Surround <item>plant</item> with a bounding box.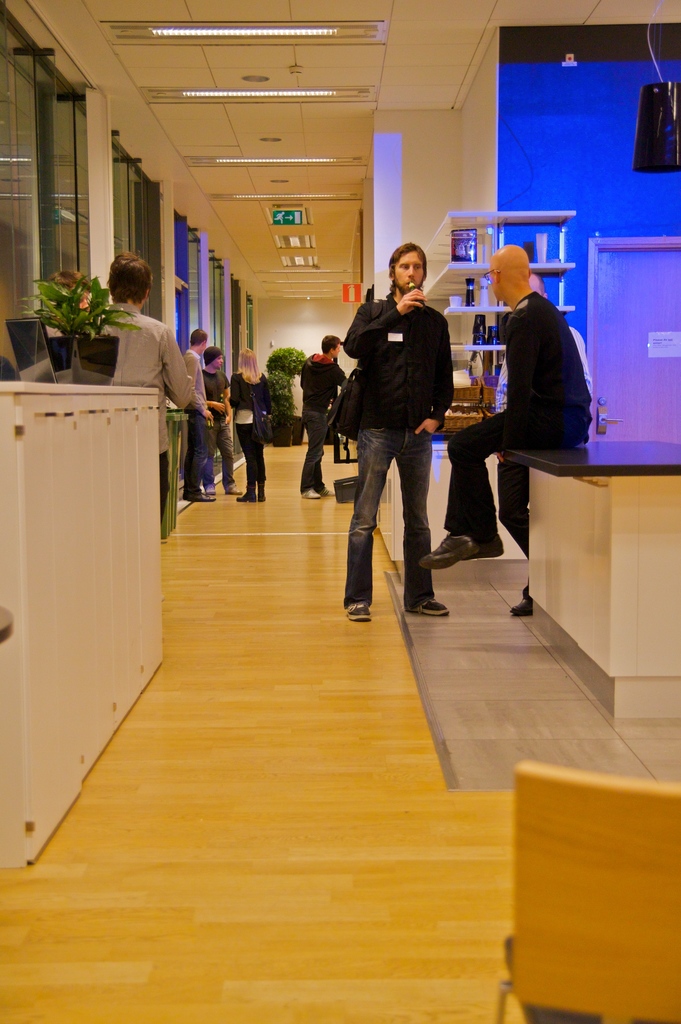
locate(264, 345, 303, 380).
